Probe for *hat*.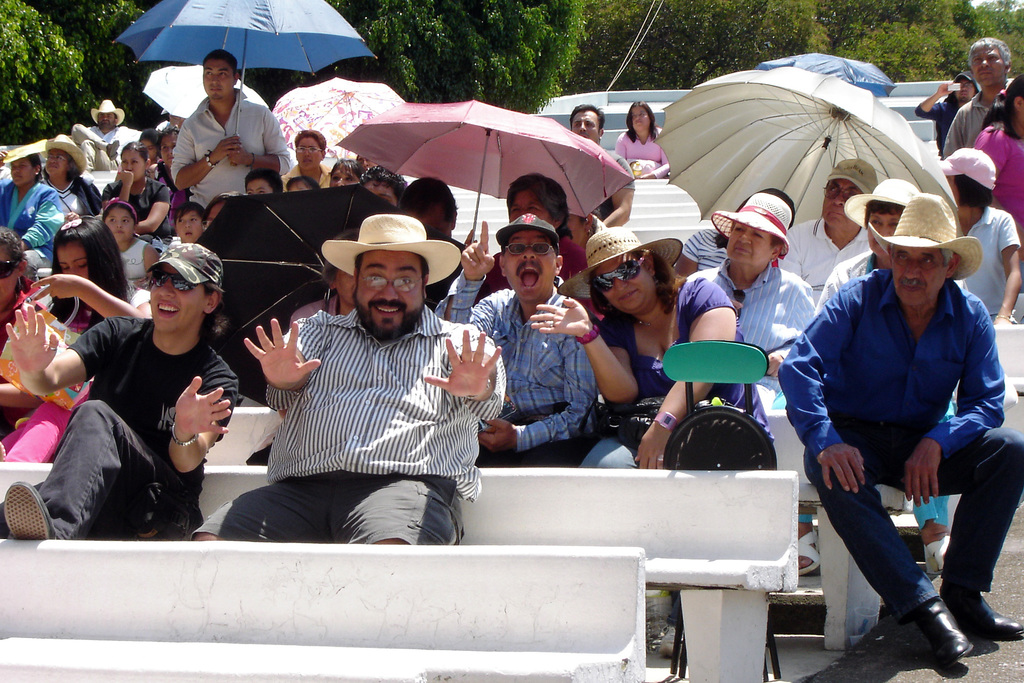
Probe result: <region>141, 242, 224, 287</region>.
